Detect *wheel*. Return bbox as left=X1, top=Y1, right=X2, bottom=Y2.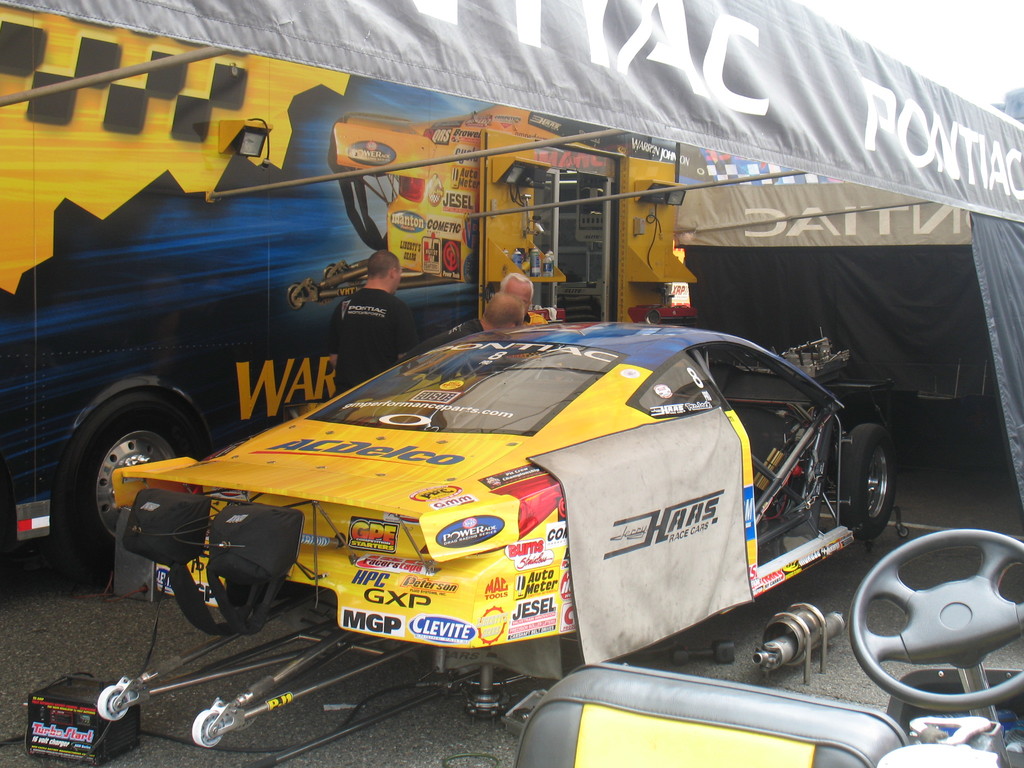
left=325, top=265, right=341, bottom=291.
